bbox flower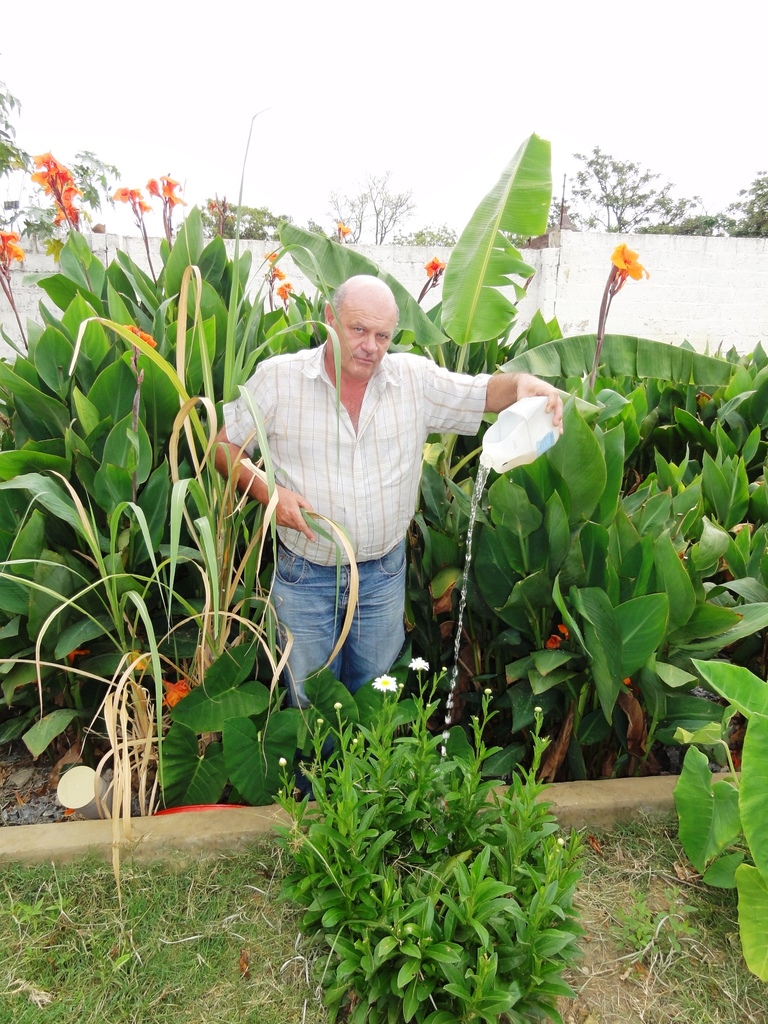
box=[353, 737, 355, 742]
